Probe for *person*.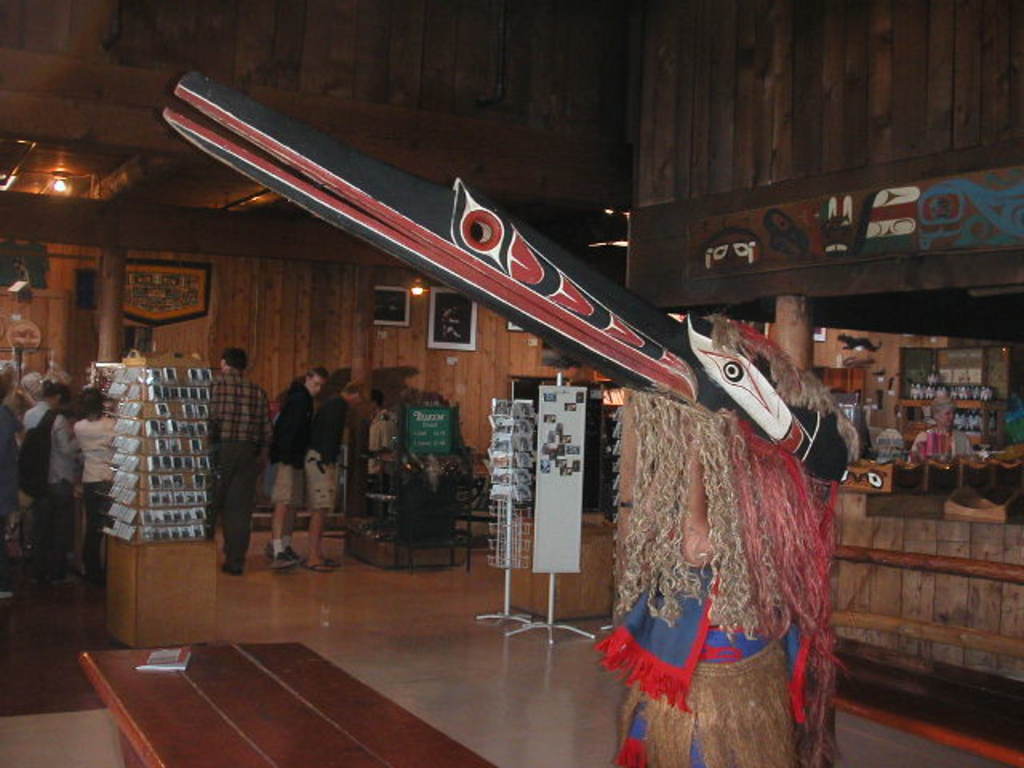
Probe result: 206, 341, 274, 579.
